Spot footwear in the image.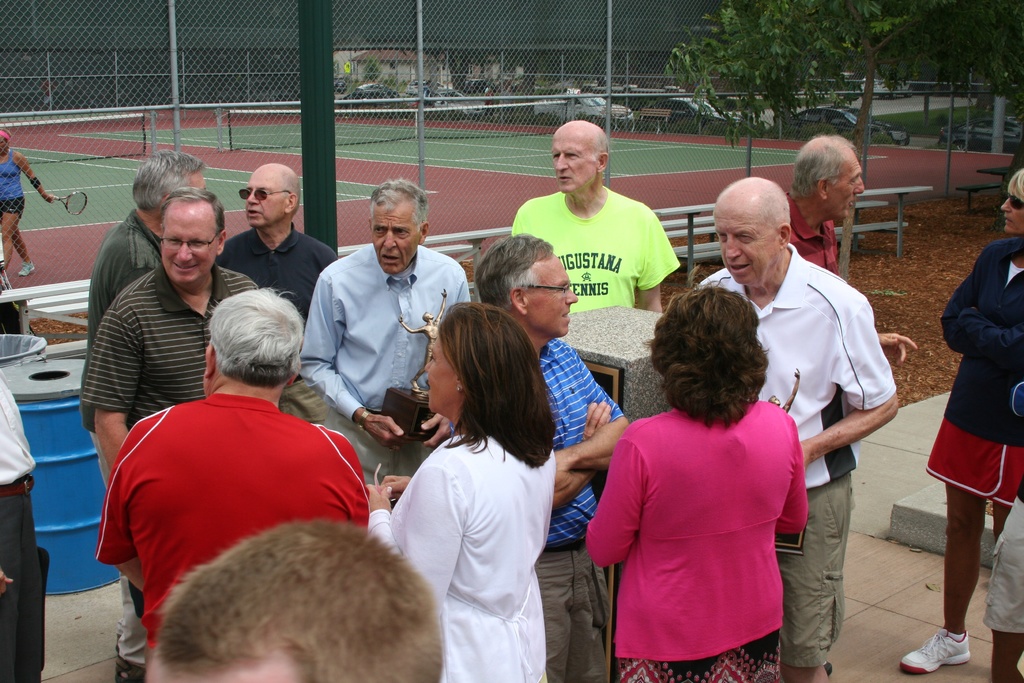
footwear found at {"x1": 898, "y1": 625, "x2": 974, "y2": 679}.
